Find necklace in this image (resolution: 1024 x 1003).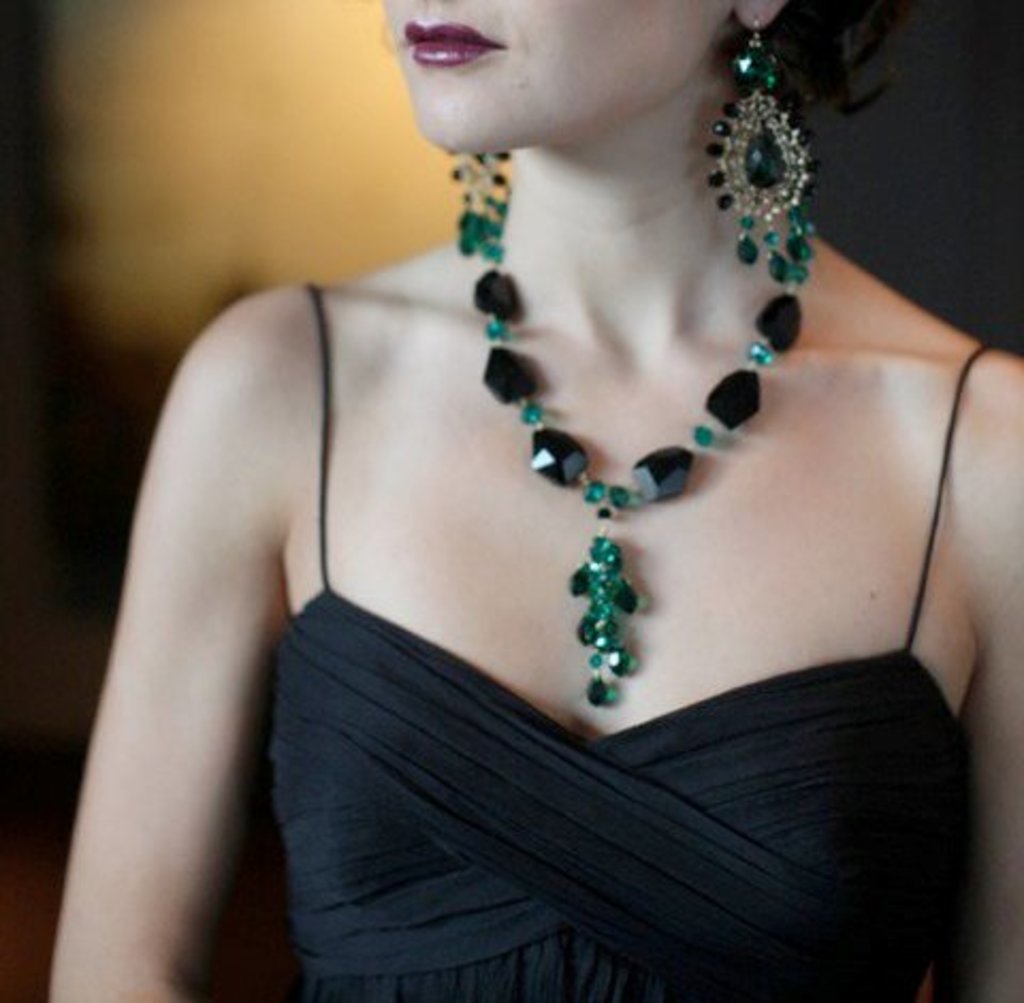
bbox(448, 92, 832, 760).
